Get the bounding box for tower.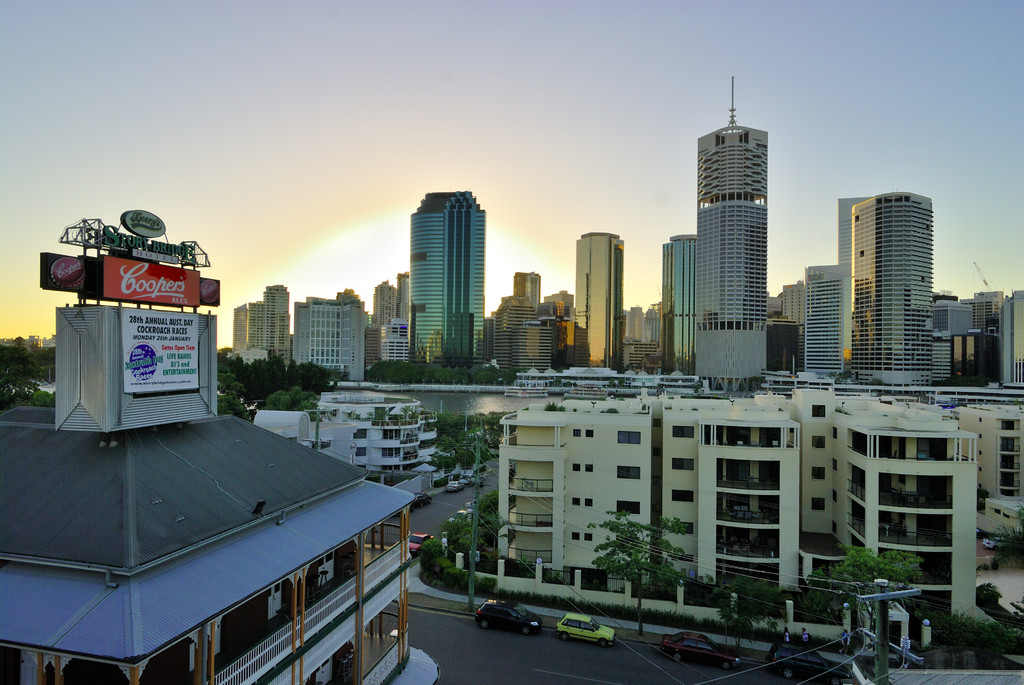
[665,231,698,373].
